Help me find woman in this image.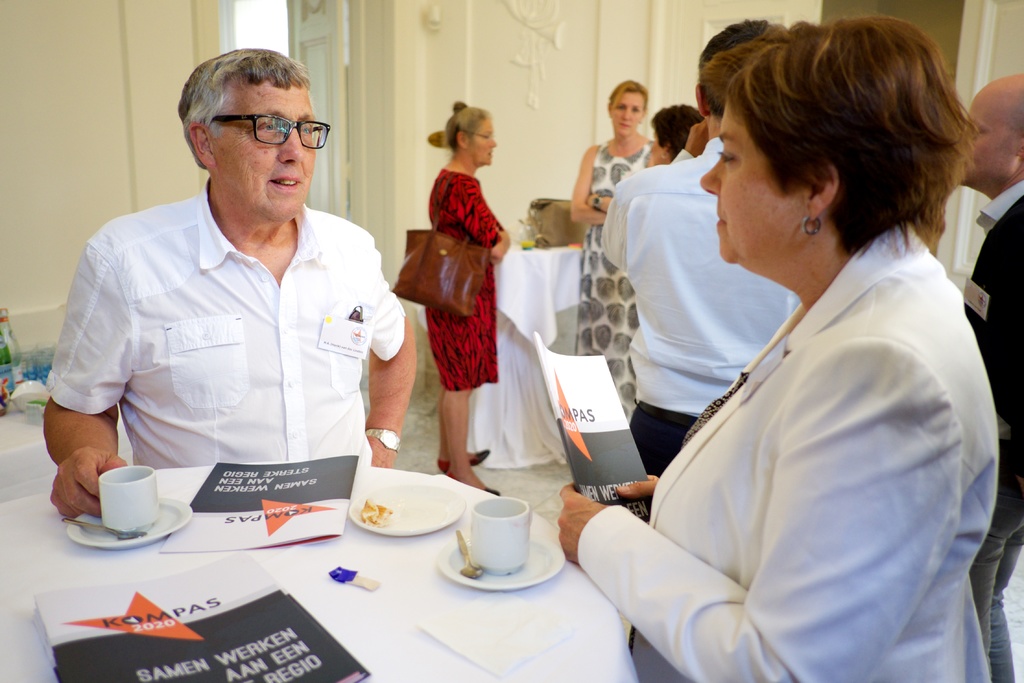
Found it: bbox=(573, 77, 657, 418).
